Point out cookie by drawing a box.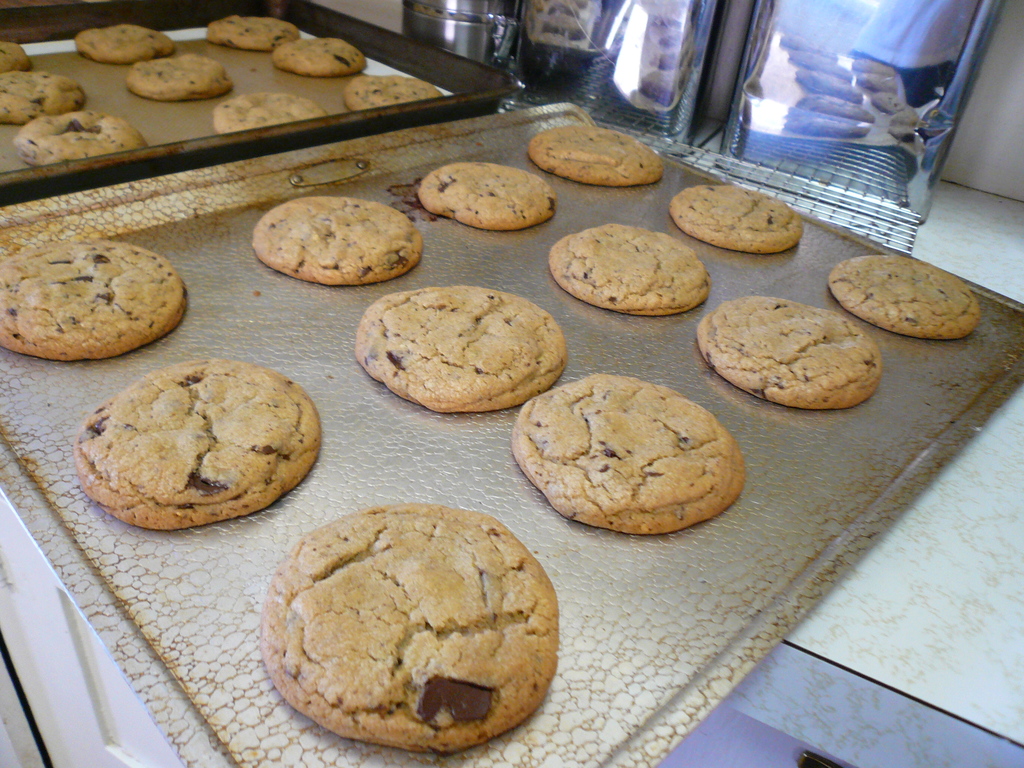
x1=75, y1=356, x2=326, y2=529.
